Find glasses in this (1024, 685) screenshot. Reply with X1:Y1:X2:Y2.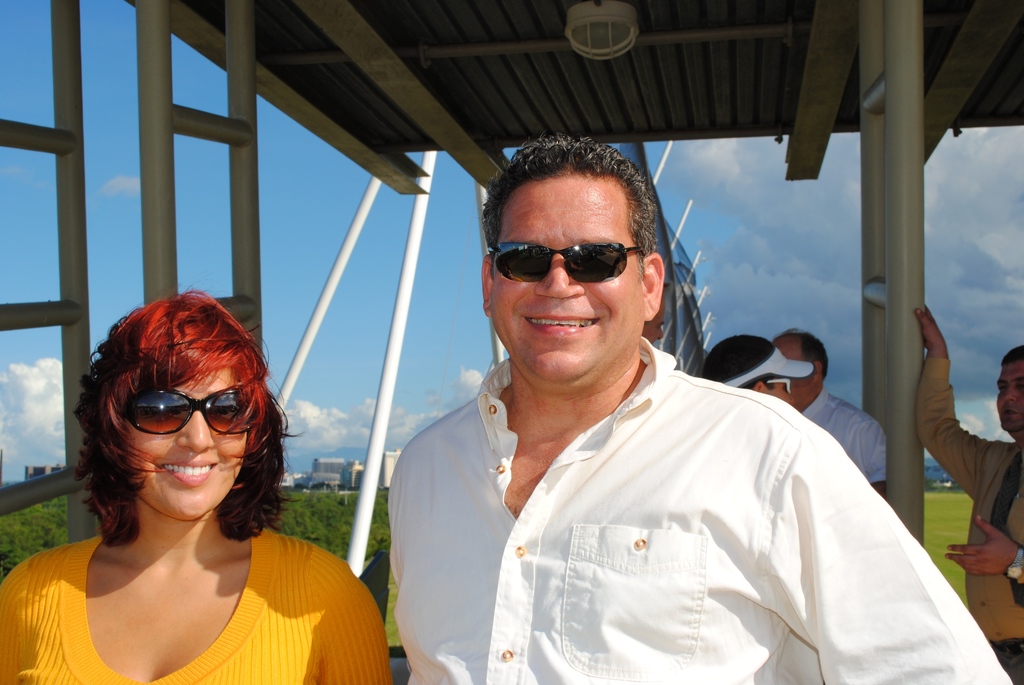
762:376:792:392.
